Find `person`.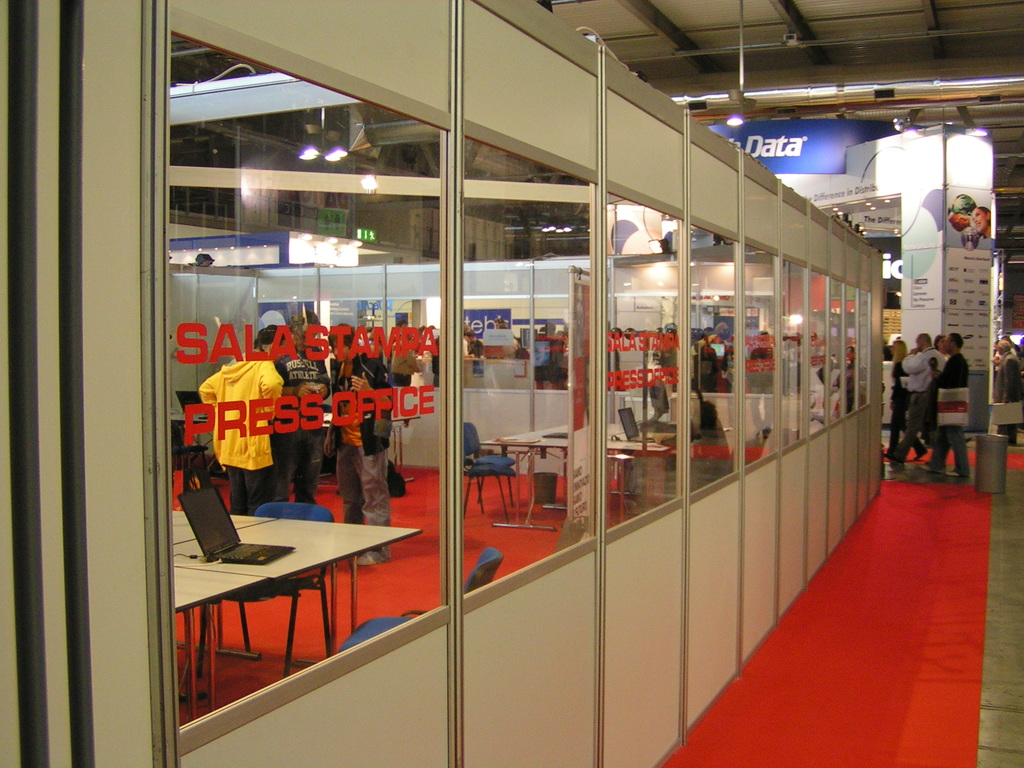
963, 207, 992, 250.
